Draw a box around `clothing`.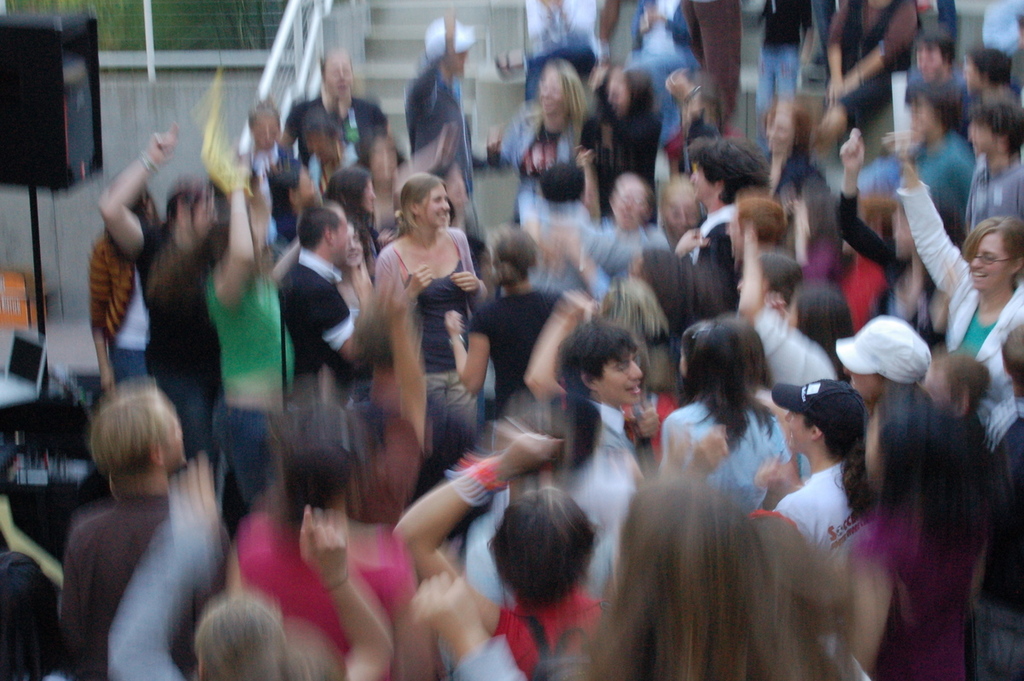
(x1=487, y1=581, x2=614, y2=668).
